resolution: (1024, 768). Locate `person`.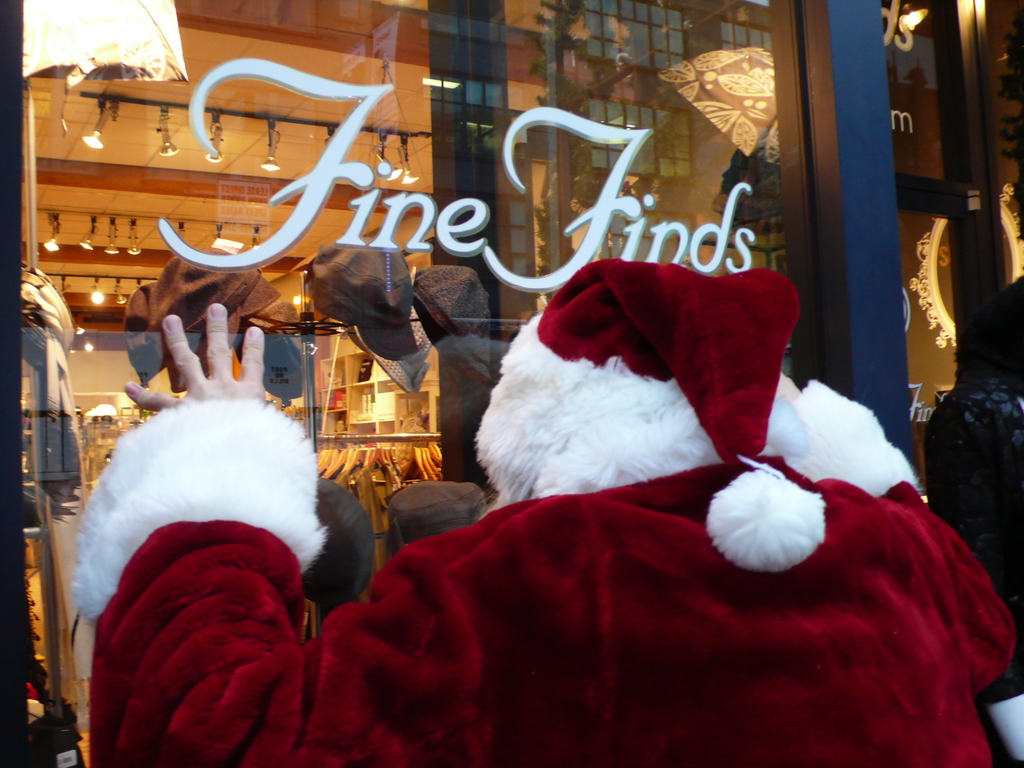
{"left": 73, "top": 314, "right": 1017, "bottom": 767}.
